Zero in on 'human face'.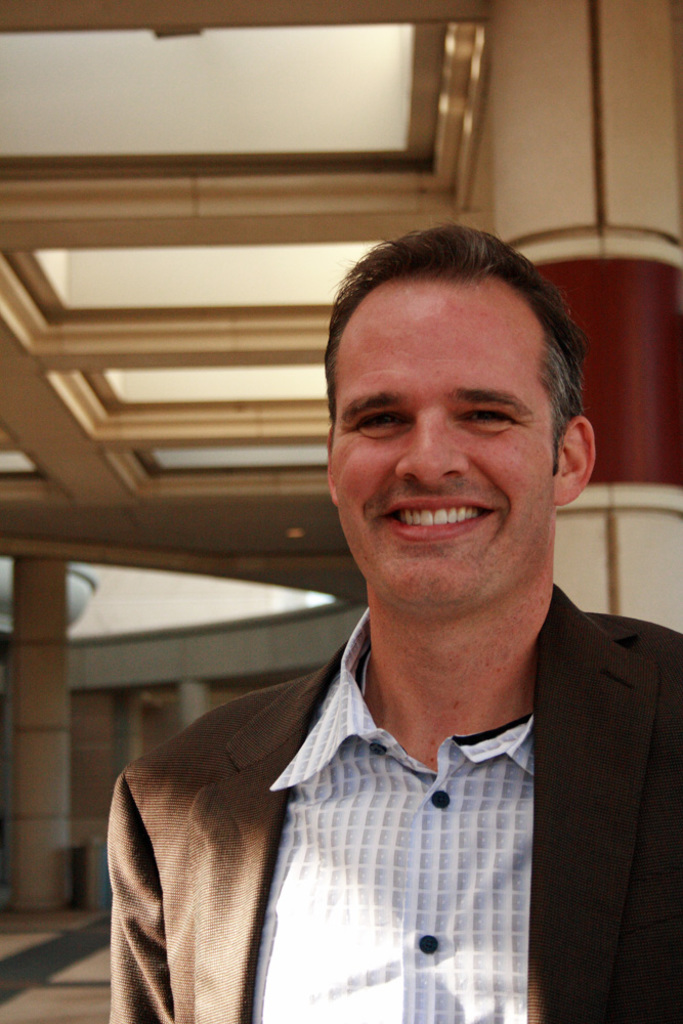
Zeroed in: x1=329, y1=278, x2=557, y2=603.
